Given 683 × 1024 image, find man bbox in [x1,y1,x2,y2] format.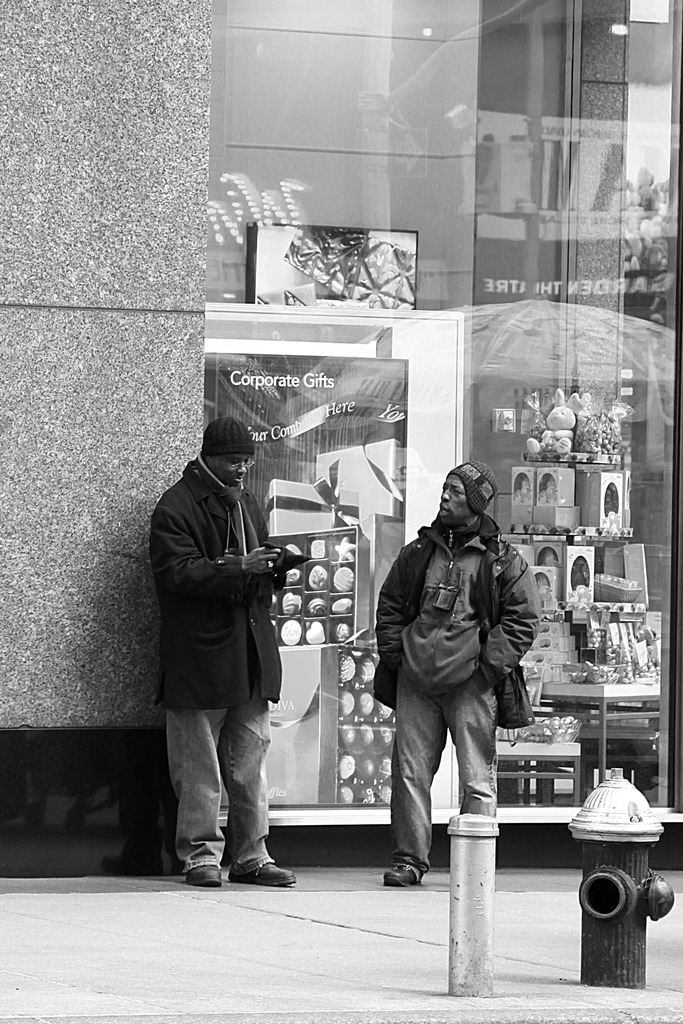
[150,413,299,882].
